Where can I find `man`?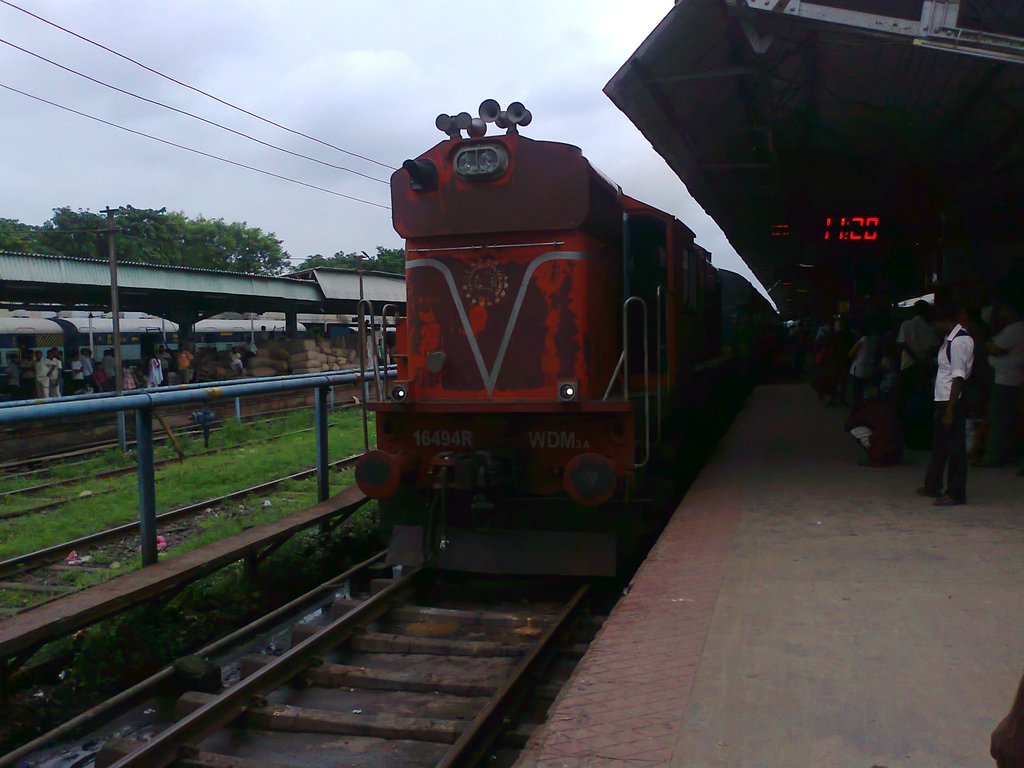
You can find it at <region>243, 335, 259, 358</region>.
